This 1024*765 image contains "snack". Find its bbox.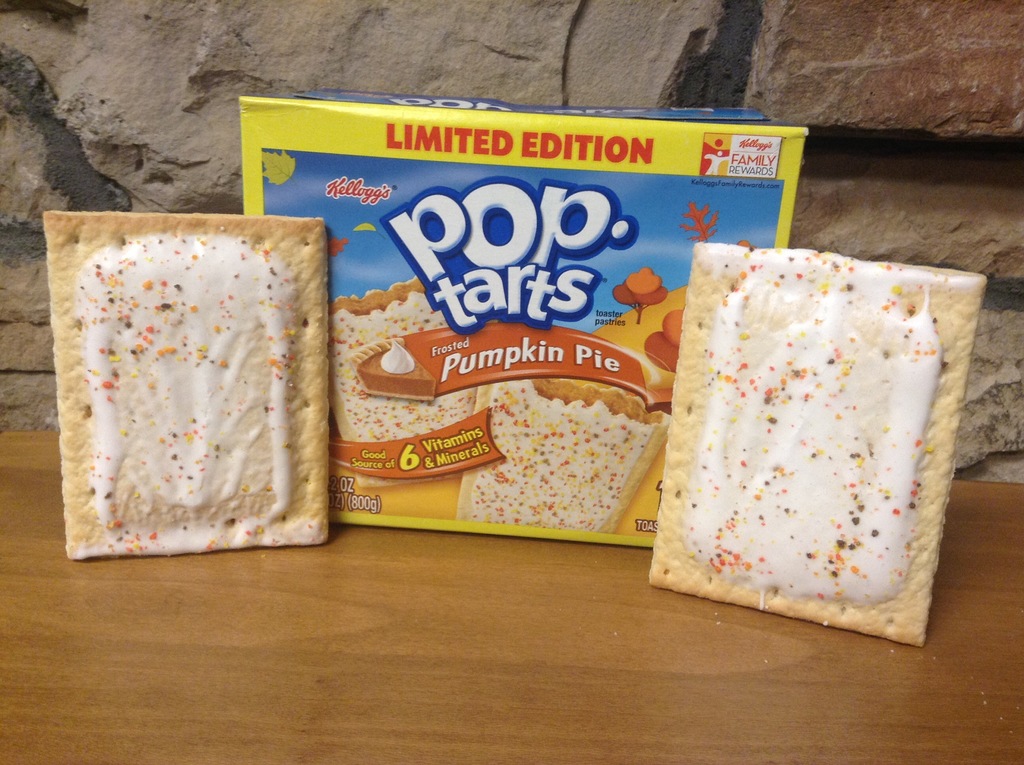
bbox=(326, 277, 484, 498).
